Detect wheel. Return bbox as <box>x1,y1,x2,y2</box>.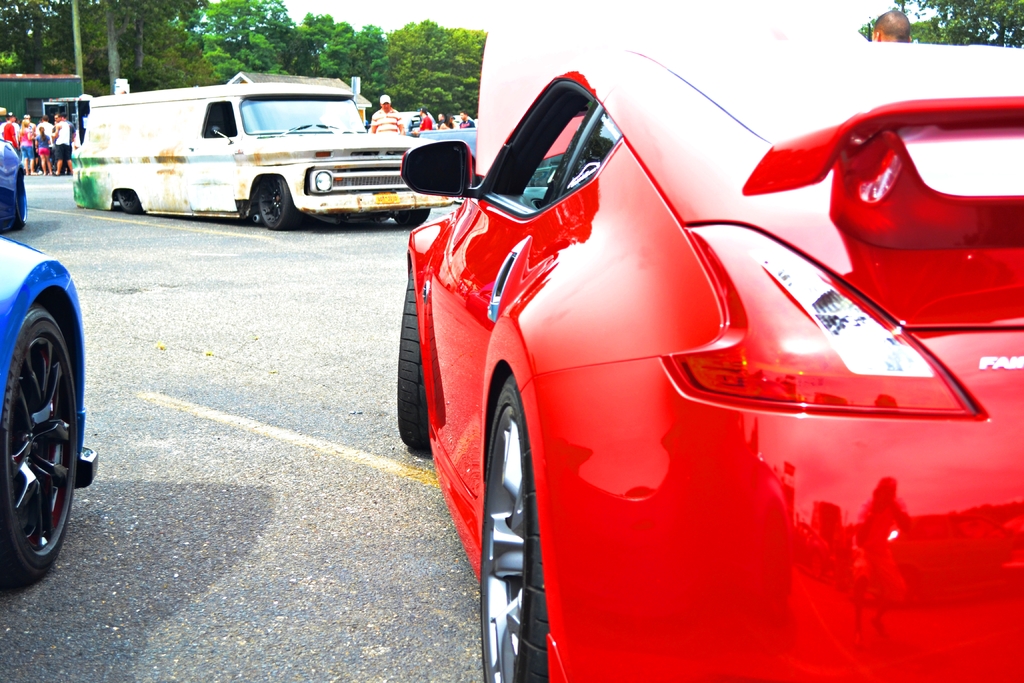
<box>481,377,550,682</box>.
